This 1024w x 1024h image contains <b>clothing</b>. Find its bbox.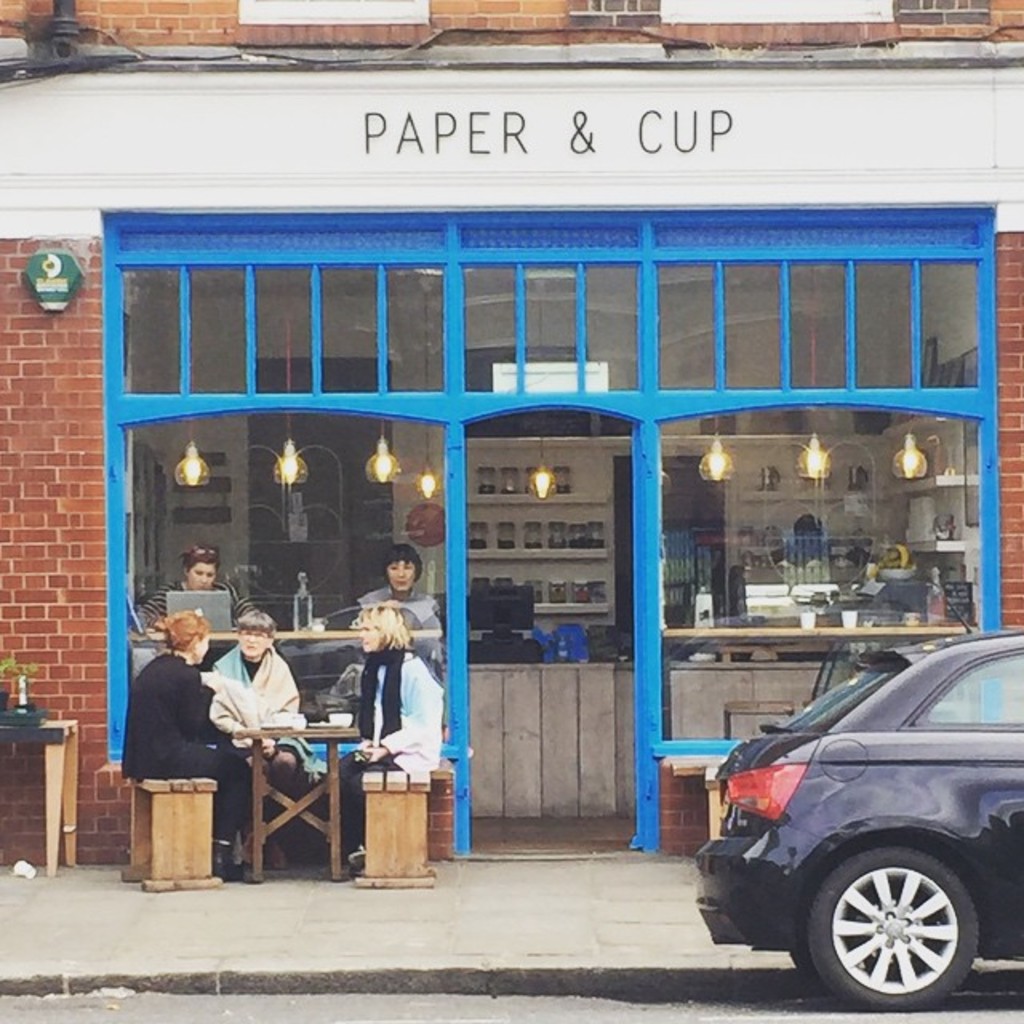
[x1=222, y1=659, x2=299, y2=730].
